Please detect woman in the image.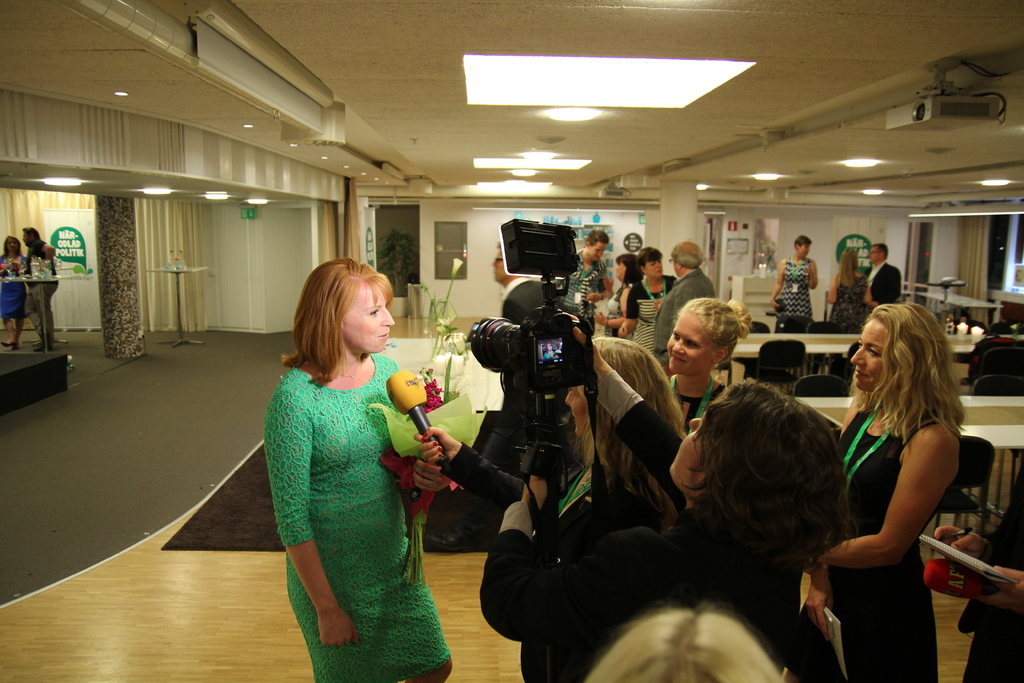
666/295/755/438.
